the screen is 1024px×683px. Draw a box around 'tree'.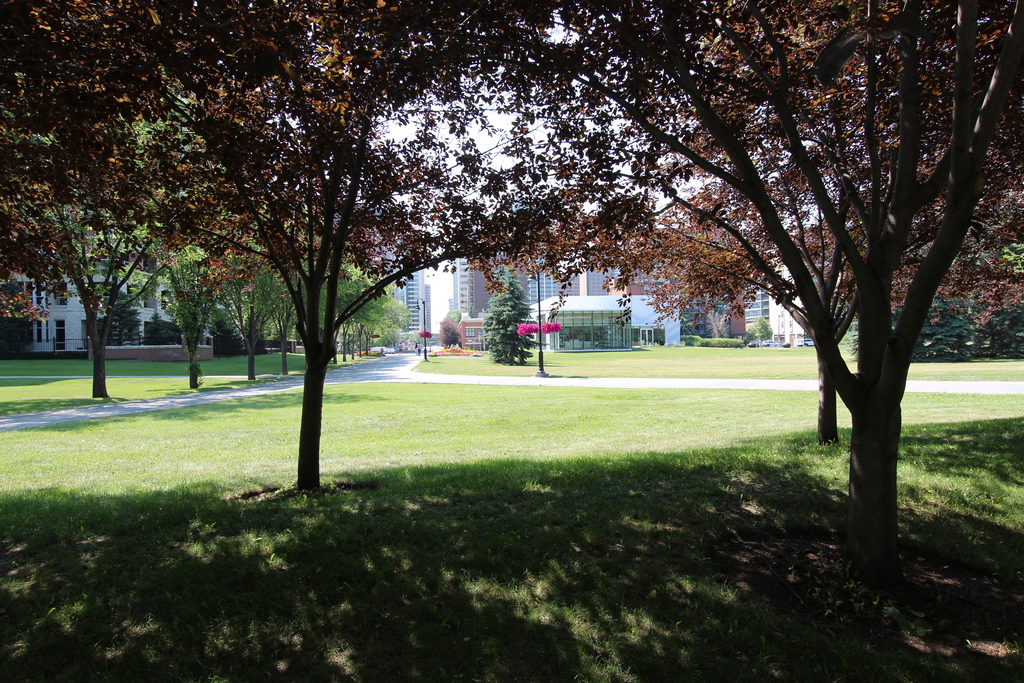
detection(0, 0, 626, 490).
